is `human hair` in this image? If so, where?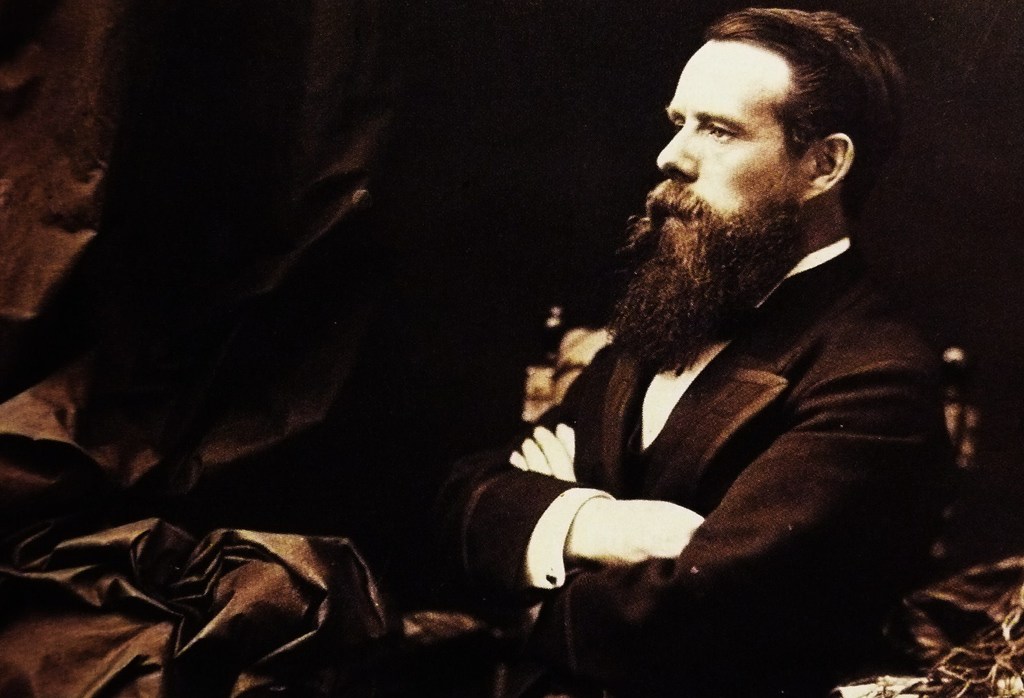
Yes, at (669, 14, 902, 212).
